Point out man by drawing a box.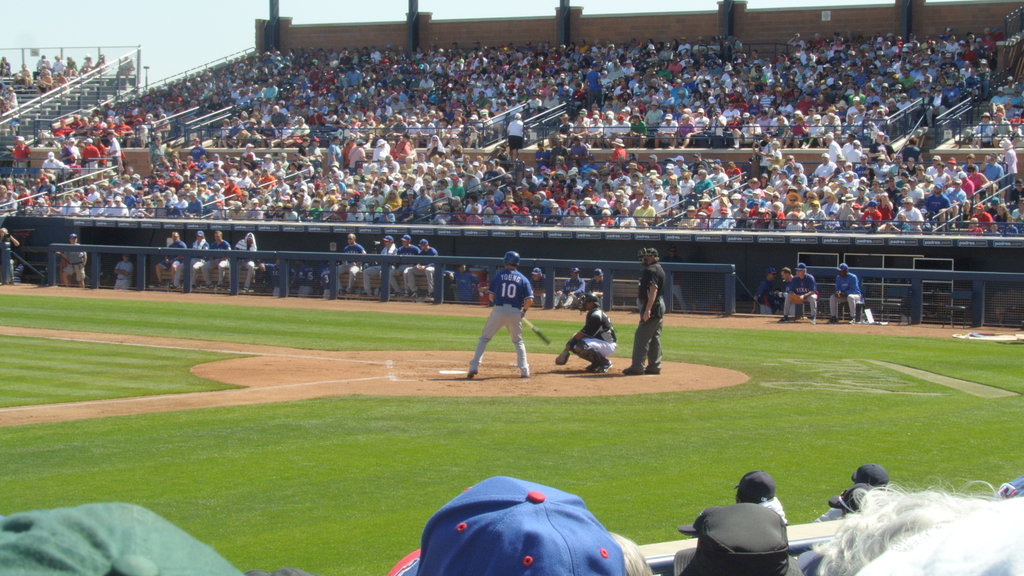
region(836, 192, 853, 228).
